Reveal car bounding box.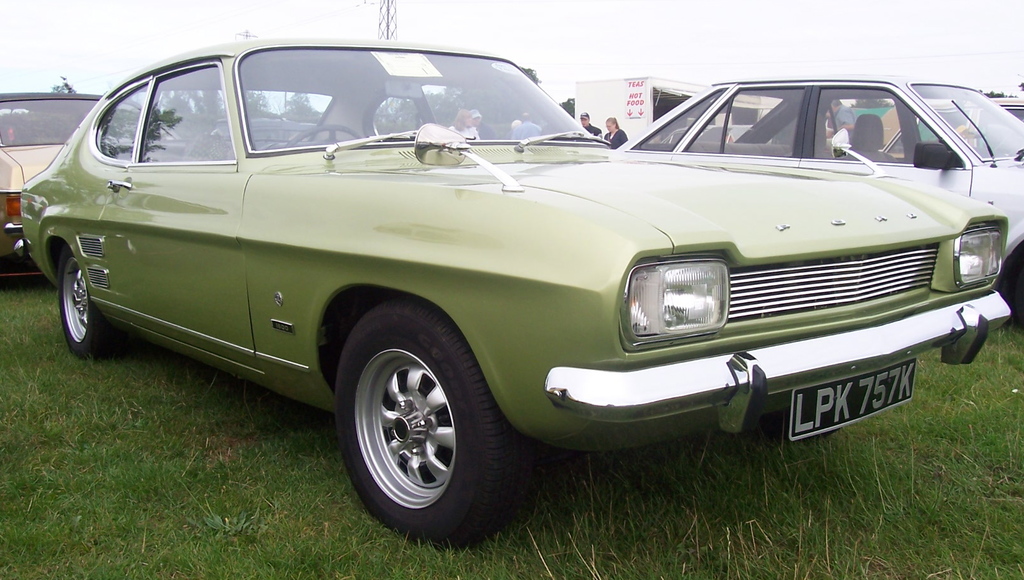
Revealed: left=13, top=31, right=1023, bottom=530.
